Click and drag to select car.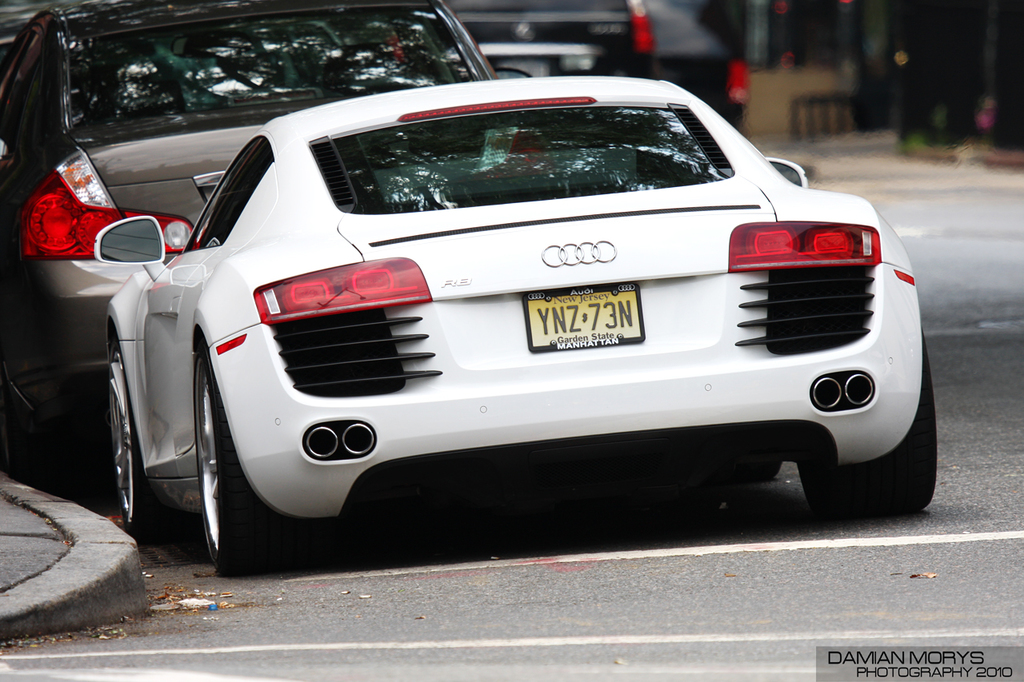
Selection: locate(0, 0, 498, 457).
